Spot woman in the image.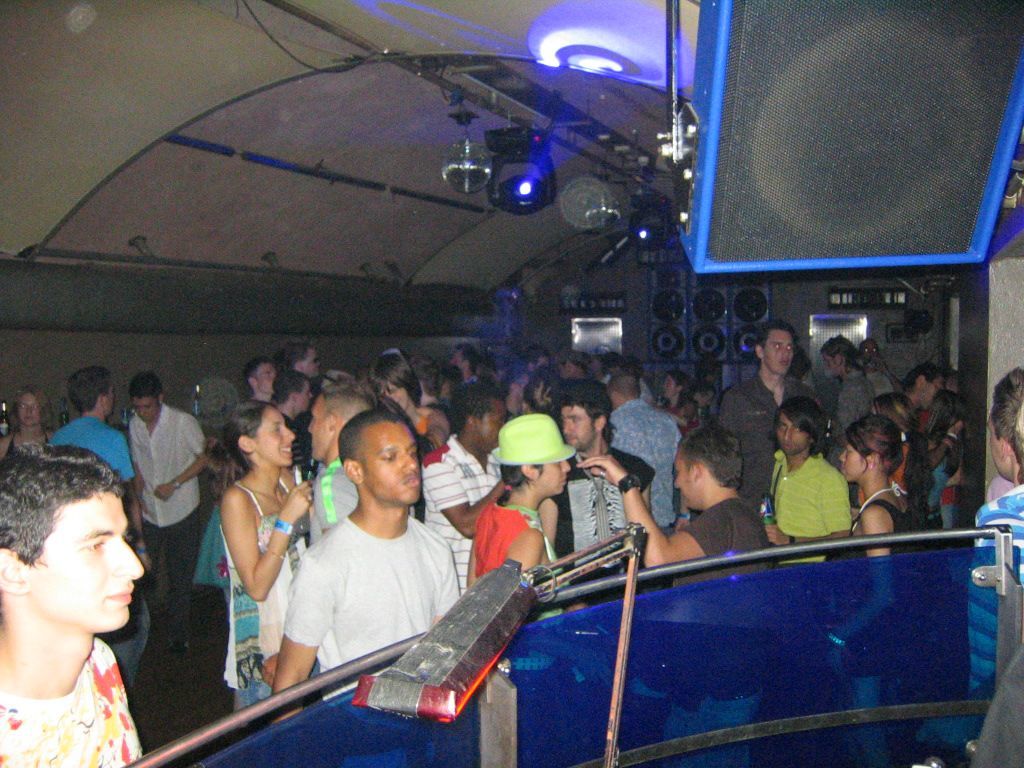
woman found at (461, 414, 589, 767).
